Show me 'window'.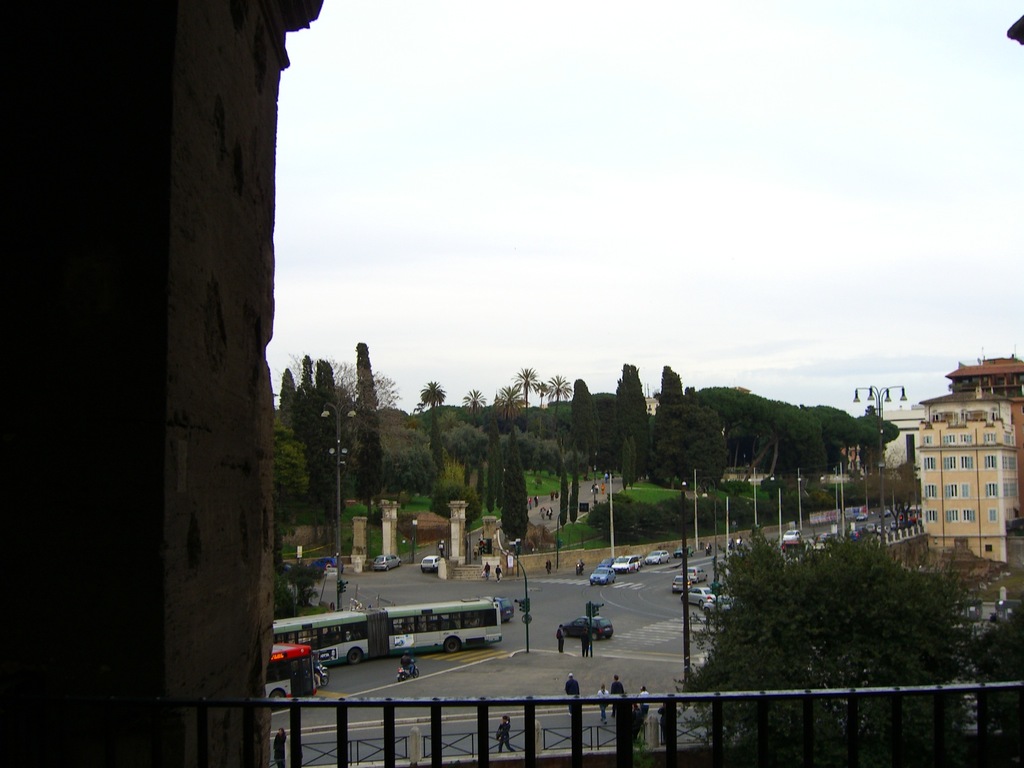
'window' is here: rect(925, 438, 929, 446).
